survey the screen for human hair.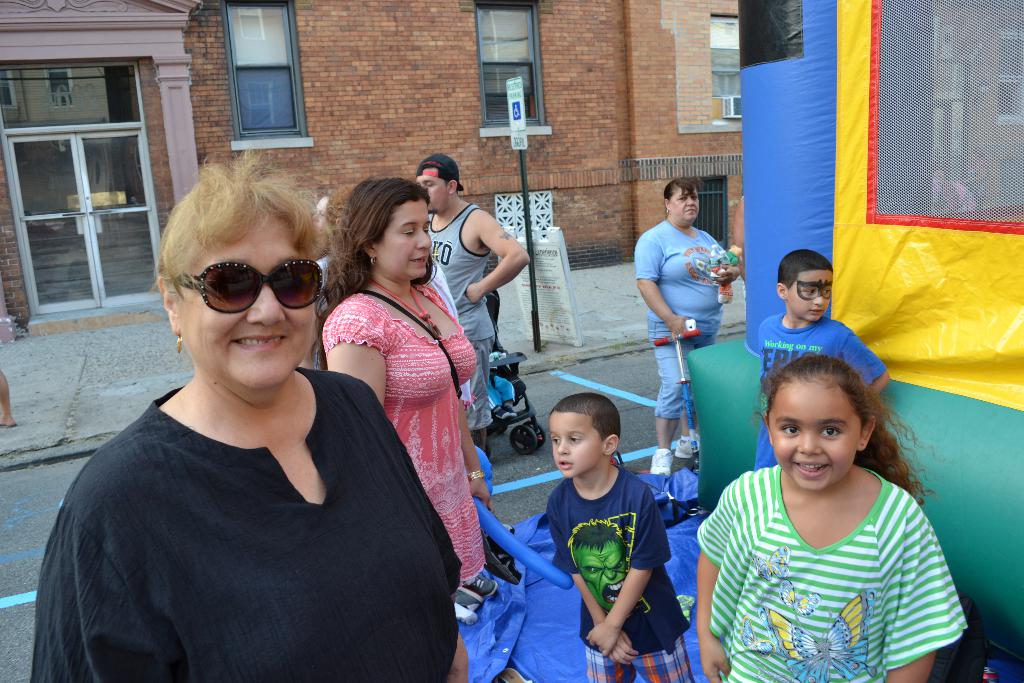
Survey found: Rect(323, 172, 435, 306).
